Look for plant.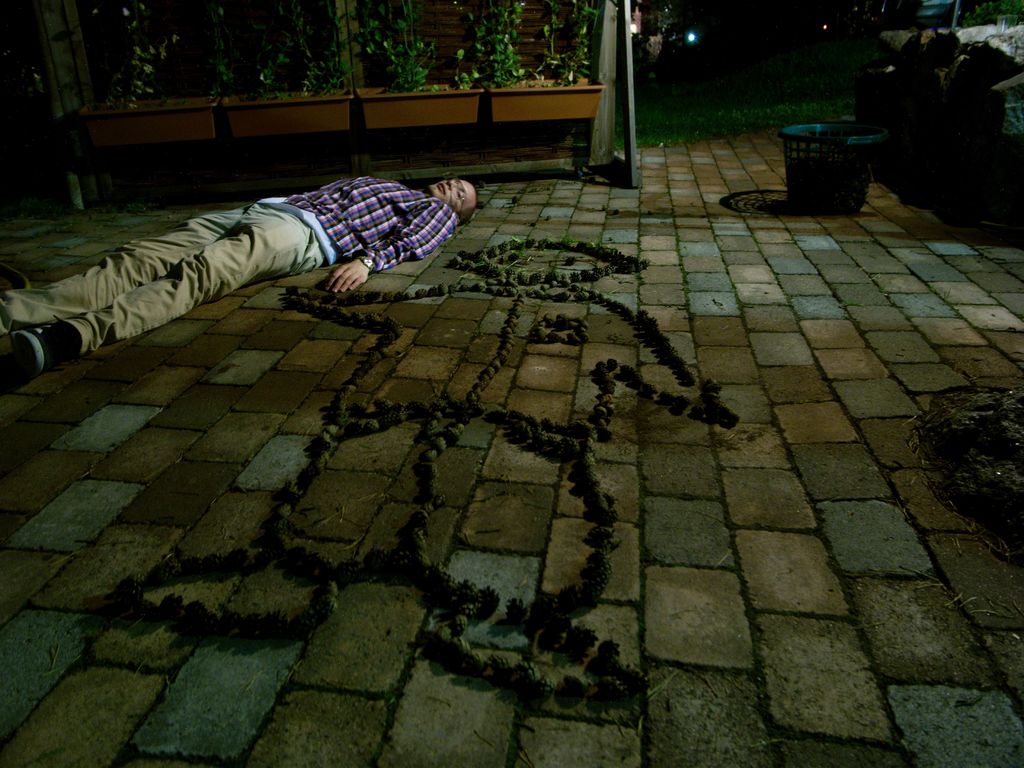
Found: box=[211, 0, 273, 95].
